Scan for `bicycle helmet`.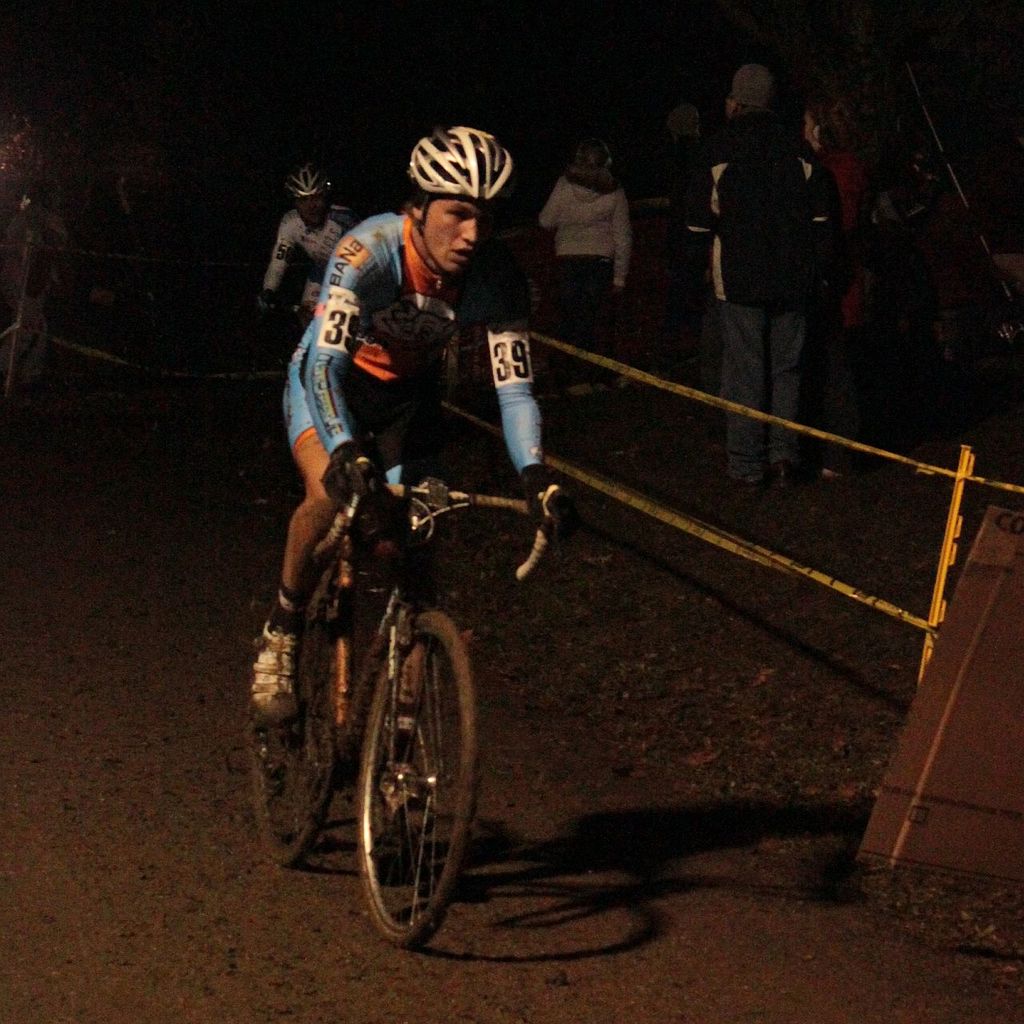
Scan result: 282:157:328:206.
